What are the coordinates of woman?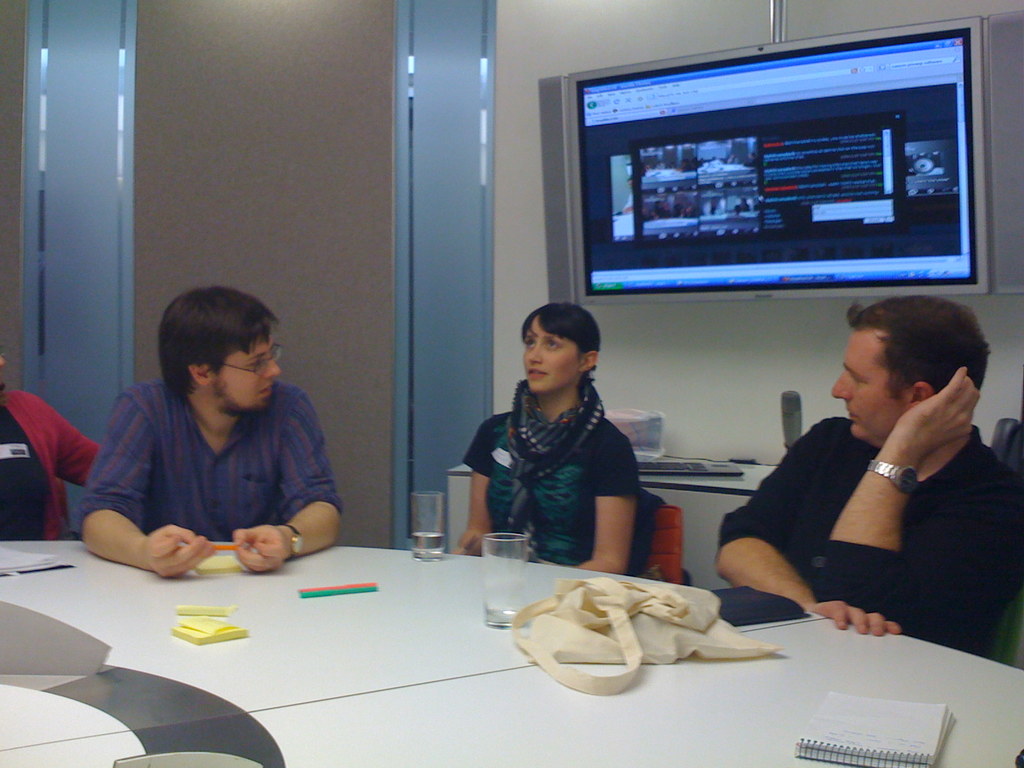
(left=0, top=348, right=104, bottom=543).
